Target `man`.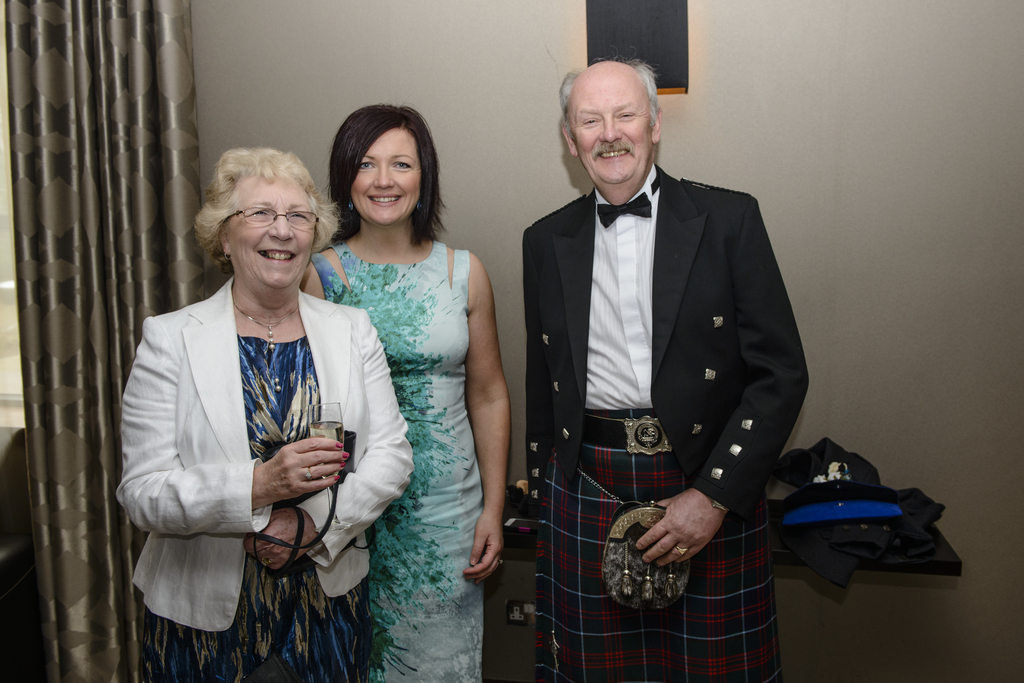
Target region: 521/56/810/682.
